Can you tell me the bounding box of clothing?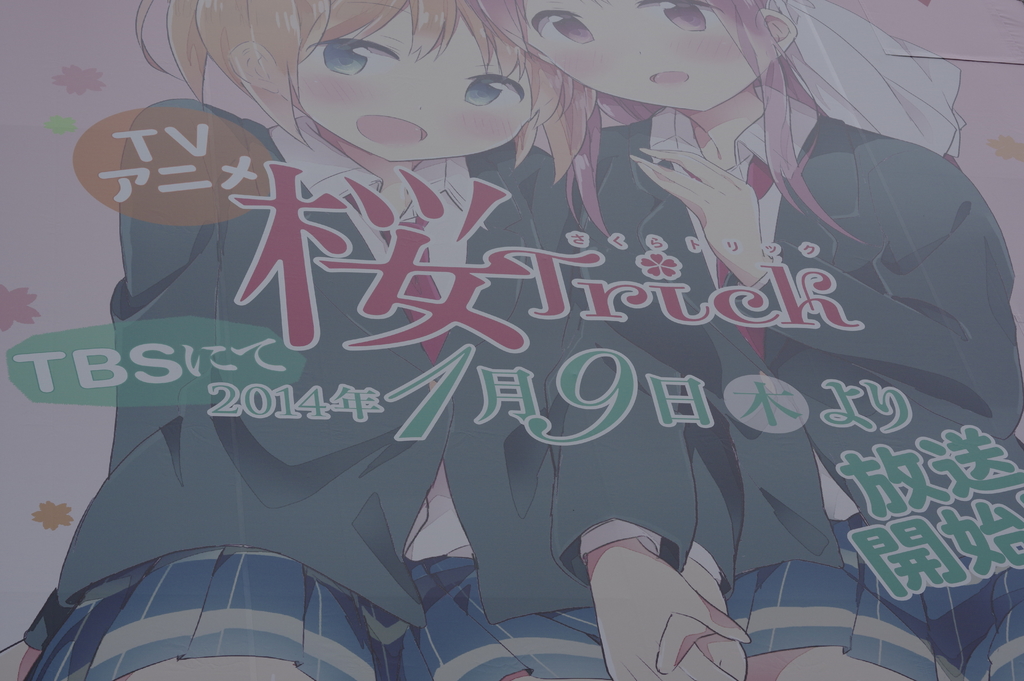
22, 104, 550, 680.
